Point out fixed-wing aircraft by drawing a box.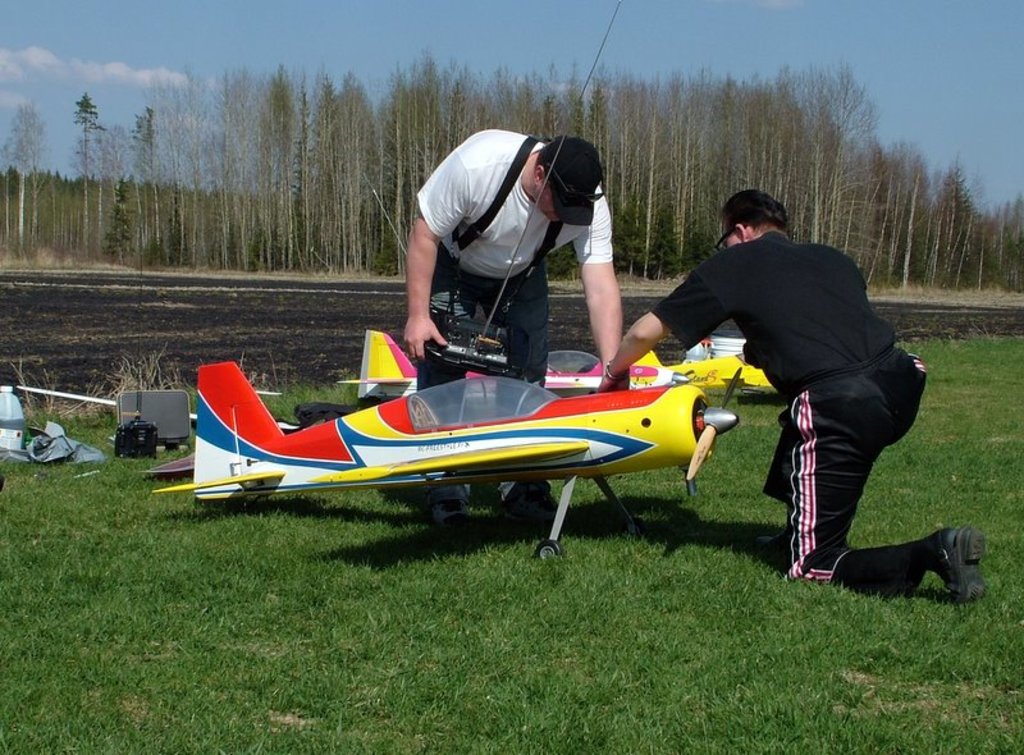
[338, 328, 690, 397].
